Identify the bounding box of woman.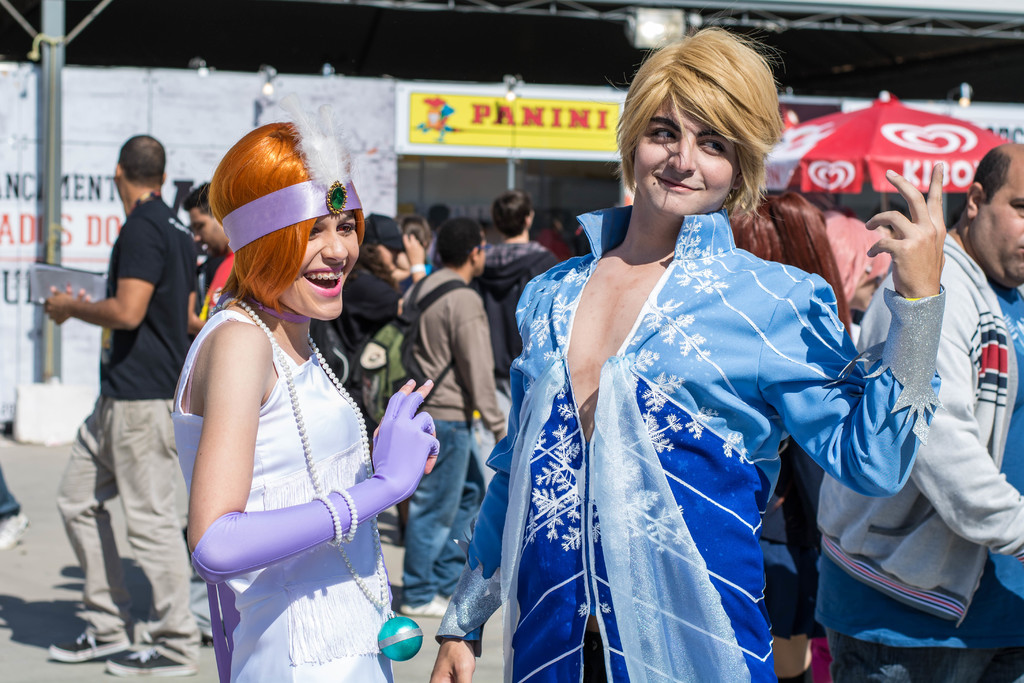
left=154, top=119, right=415, bottom=682.
